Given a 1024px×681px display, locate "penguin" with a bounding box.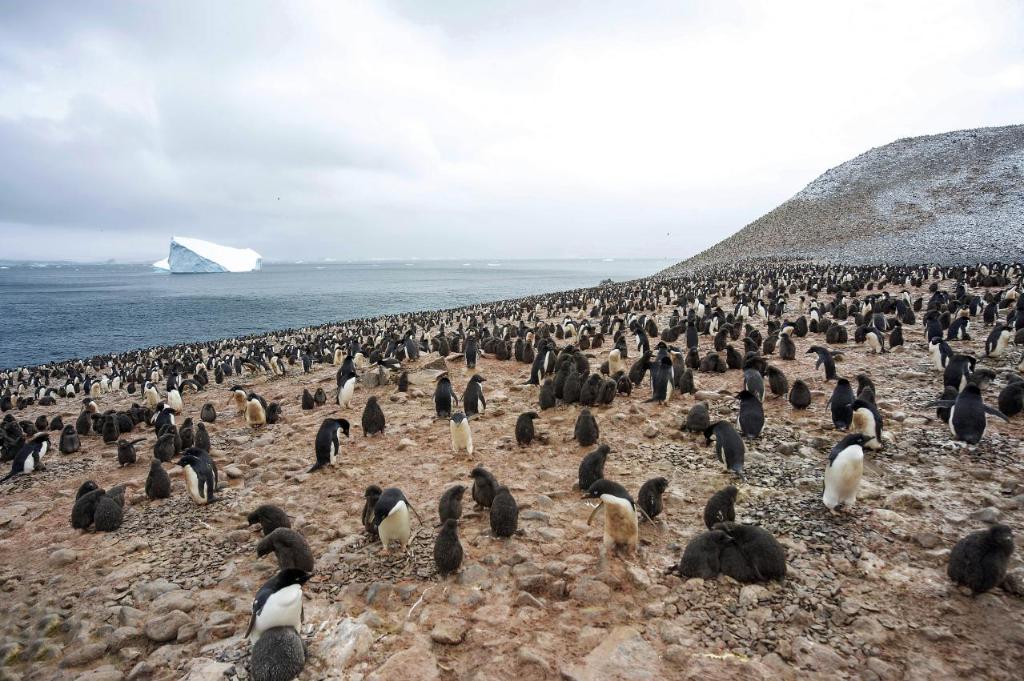
Located: x1=452, y1=413, x2=475, y2=462.
